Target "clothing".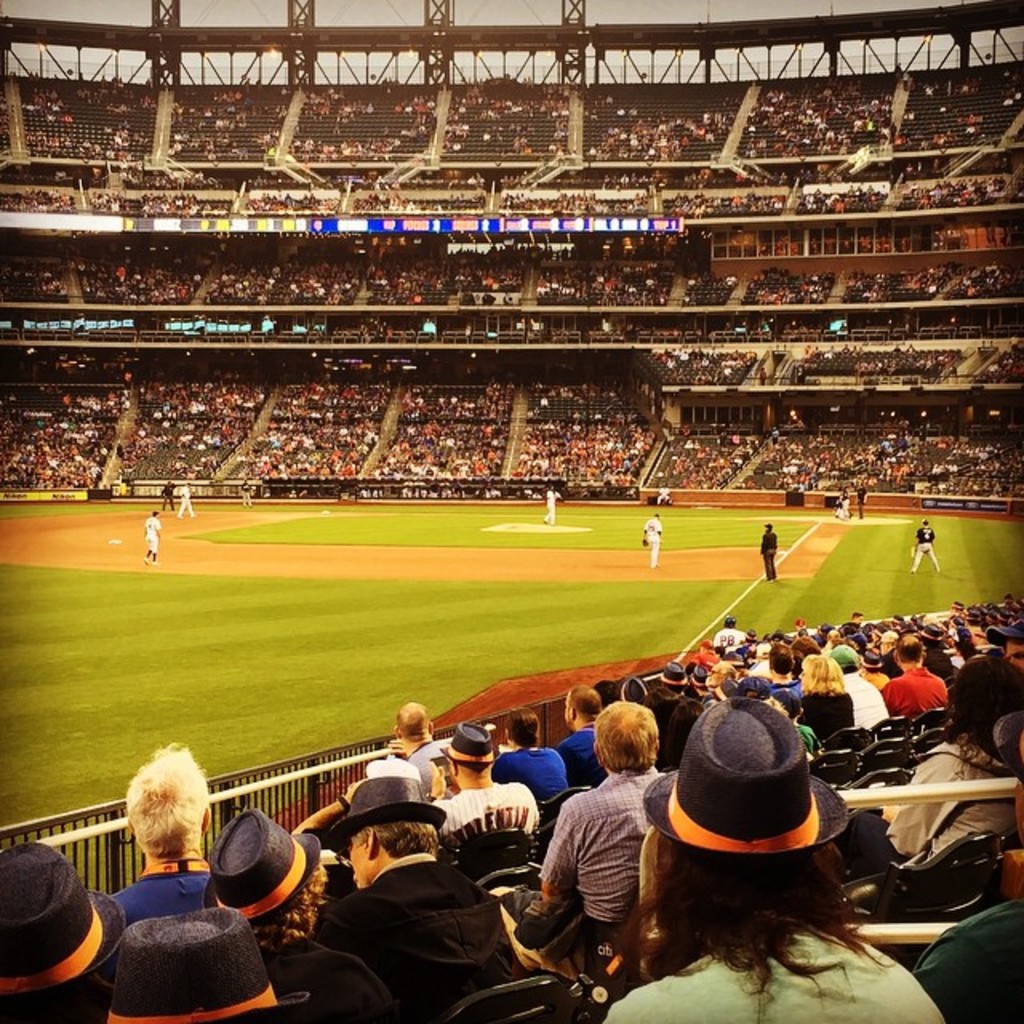
Target region: (x1=794, y1=691, x2=850, y2=733).
